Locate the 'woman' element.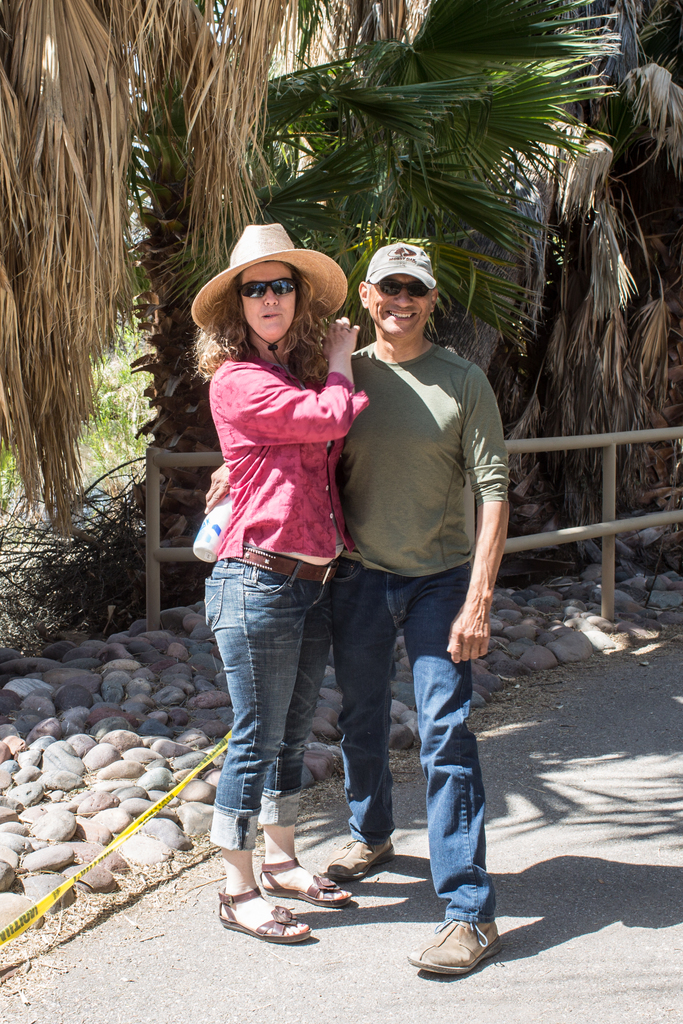
Element bbox: Rect(176, 196, 394, 929).
